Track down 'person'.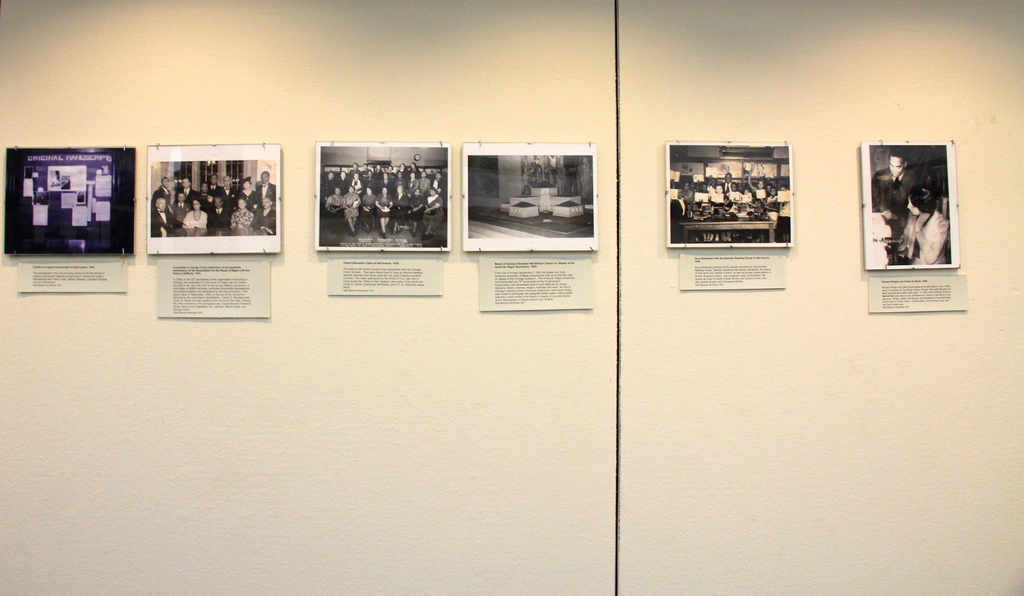
Tracked to <box>869,156,922,224</box>.
